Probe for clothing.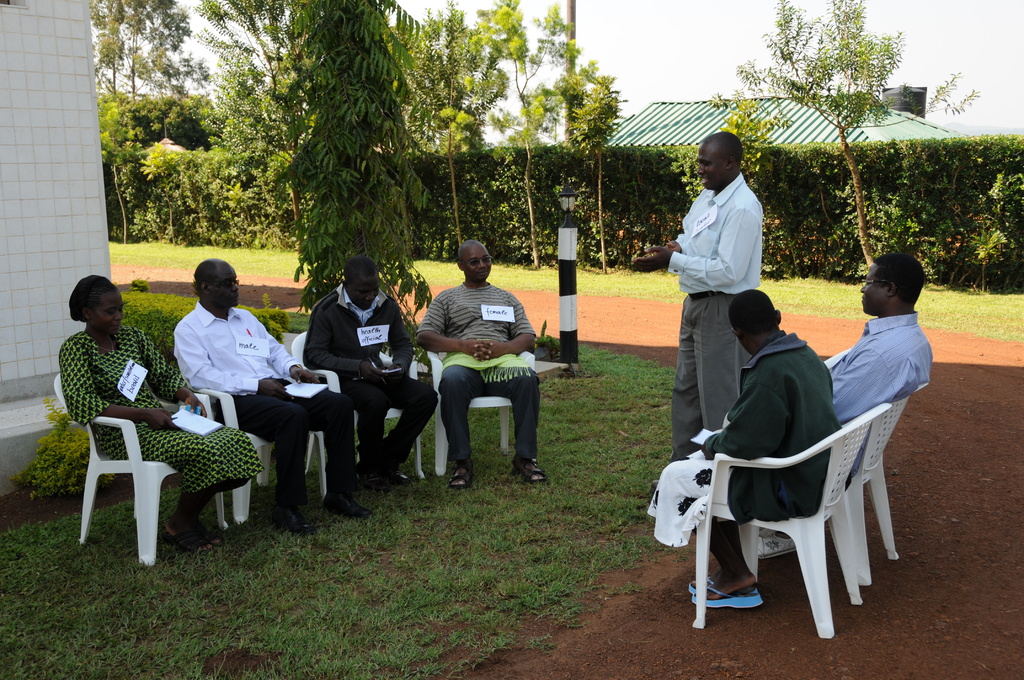
Probe result: (left=826, top=309, right=934, bottom=476).
